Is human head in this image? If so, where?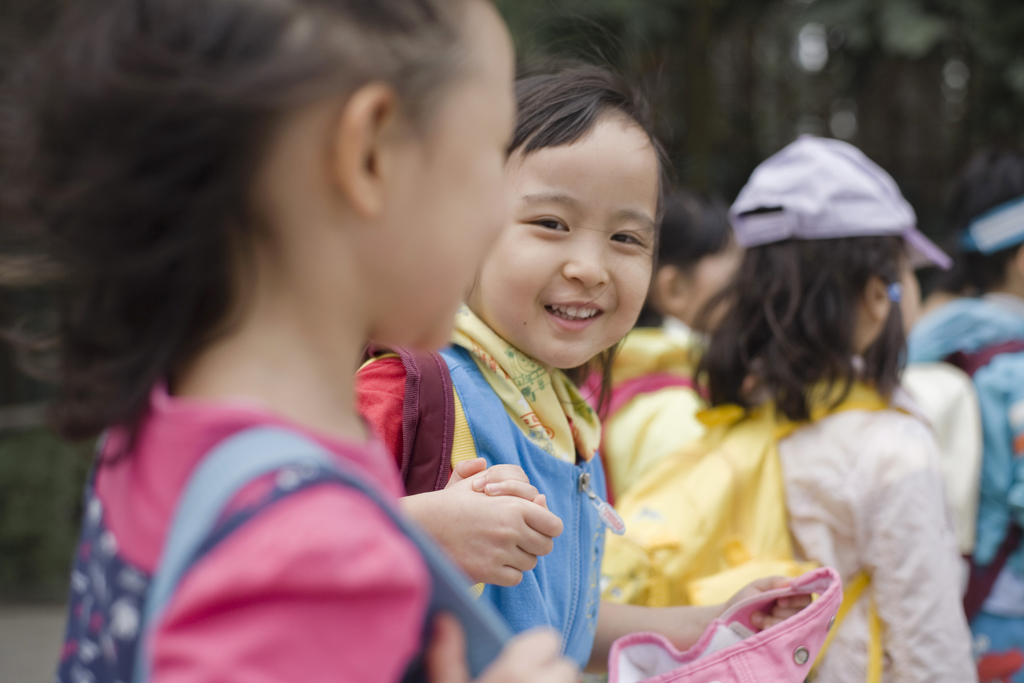
Yes, at select_region(652, 193, 744, 331).
